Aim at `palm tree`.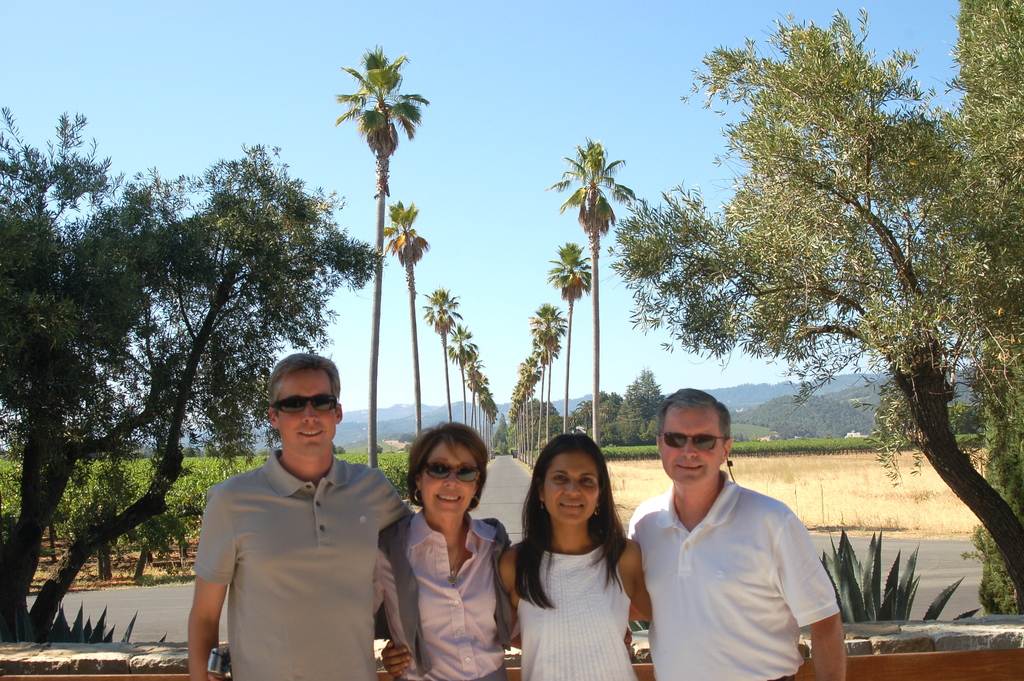
Aimed at <region>324, 38, 448, 518</region>.
